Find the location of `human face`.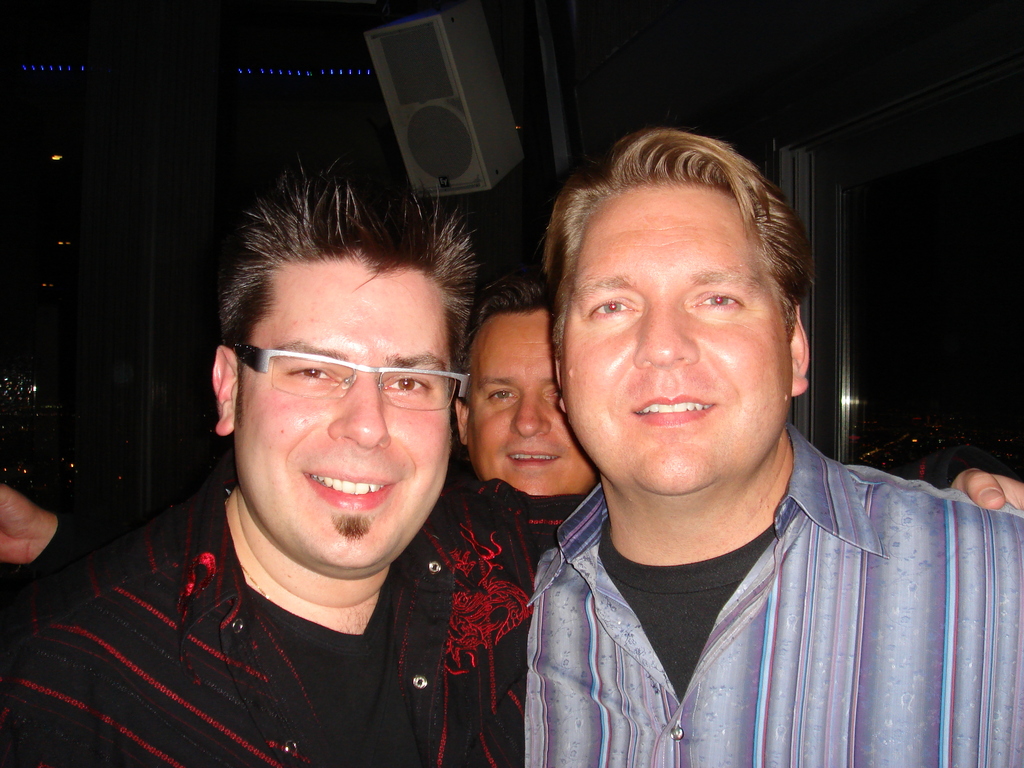
Location: locate(236, 249, 452, 572).
